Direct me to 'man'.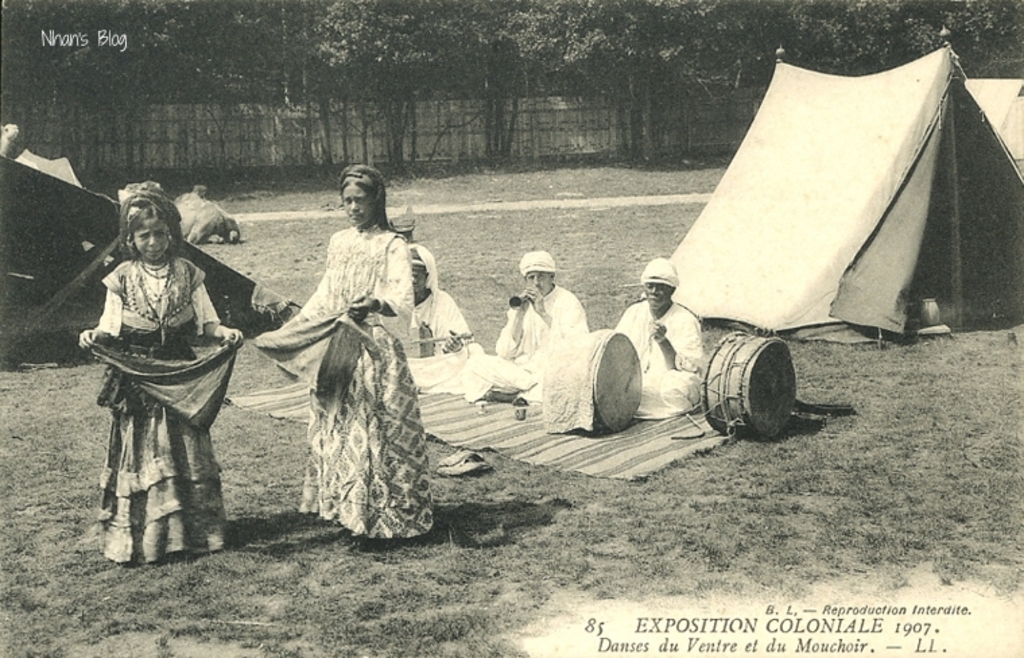
Direction: region(472, 245, 593, 414).
